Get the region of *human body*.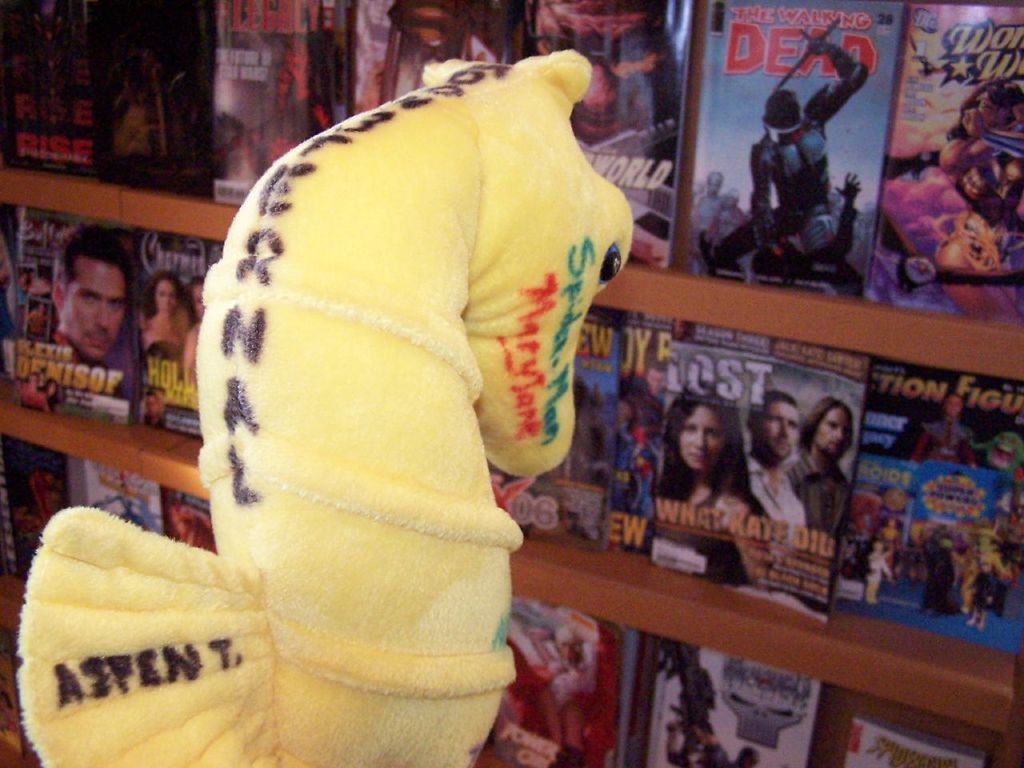
[654,382,772,586].
